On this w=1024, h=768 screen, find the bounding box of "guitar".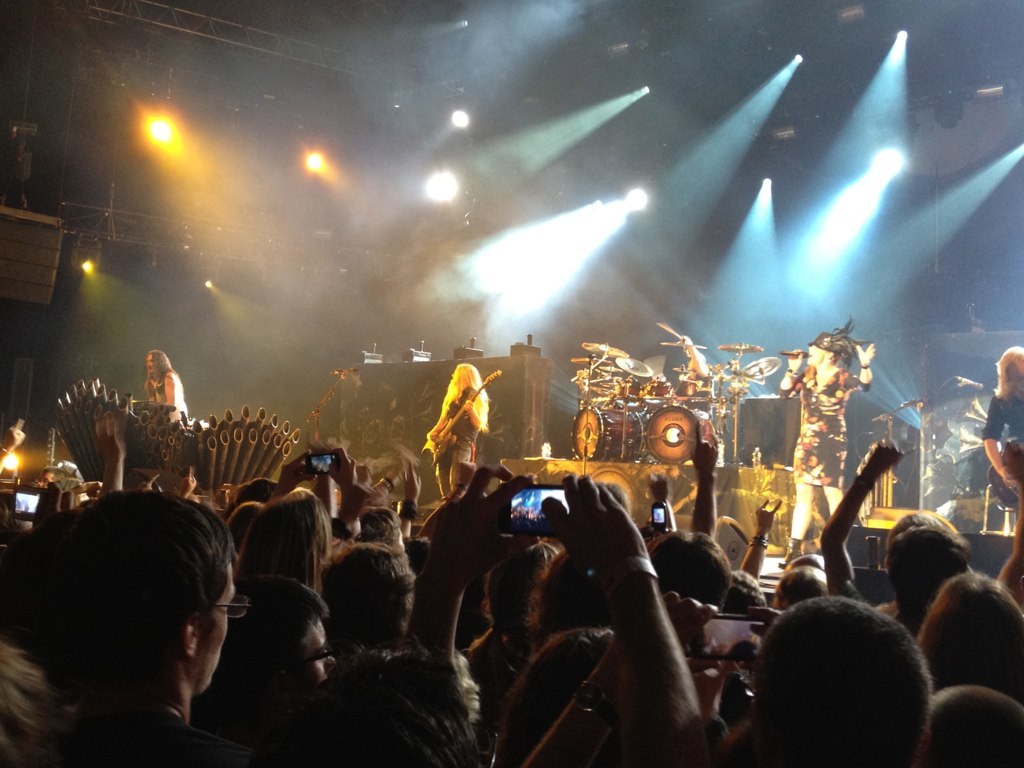
Bounding box: (423,368,505,472).
